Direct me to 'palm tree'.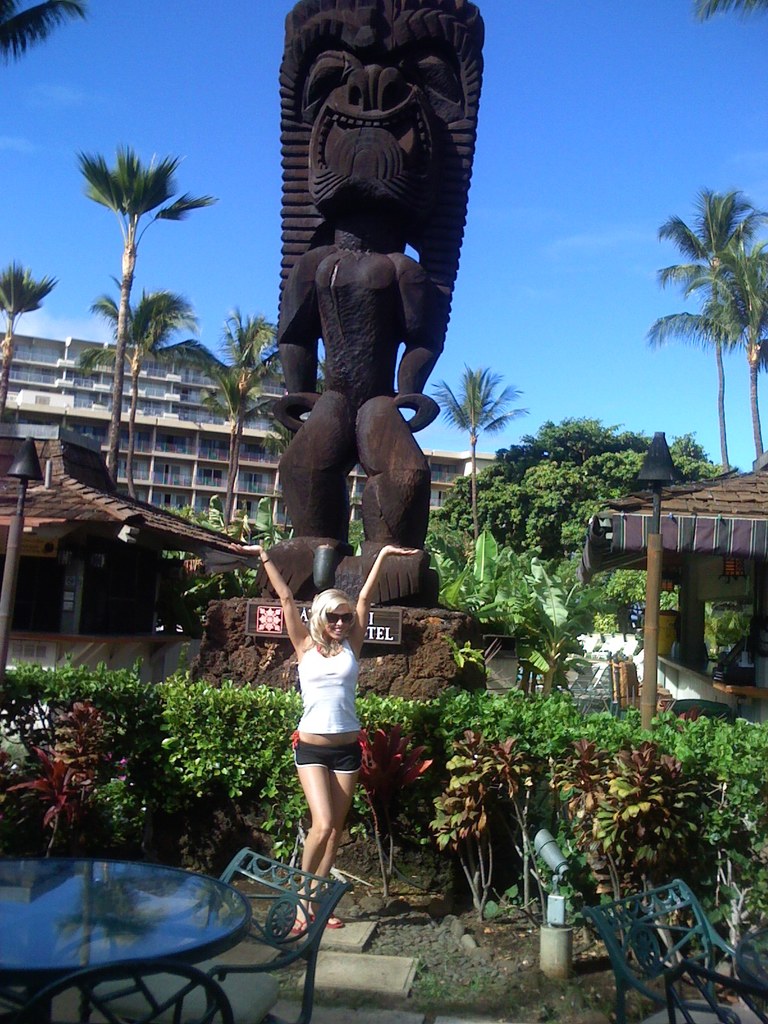
Direction: 0,248,44,472.
